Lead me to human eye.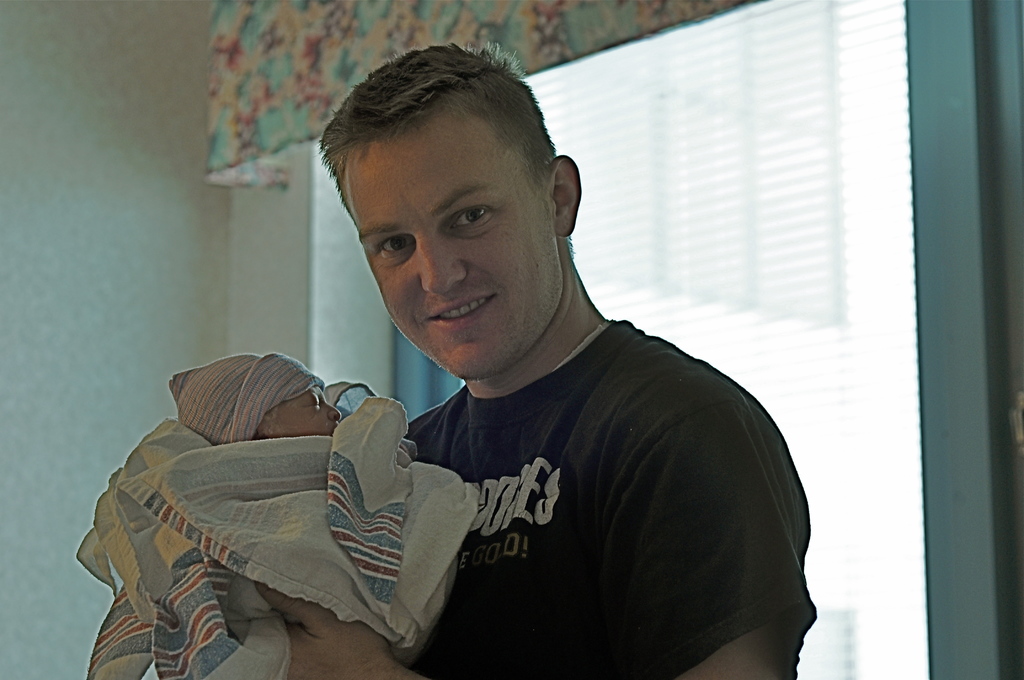
Lead to bbox=[300, 392, 323, 417].
